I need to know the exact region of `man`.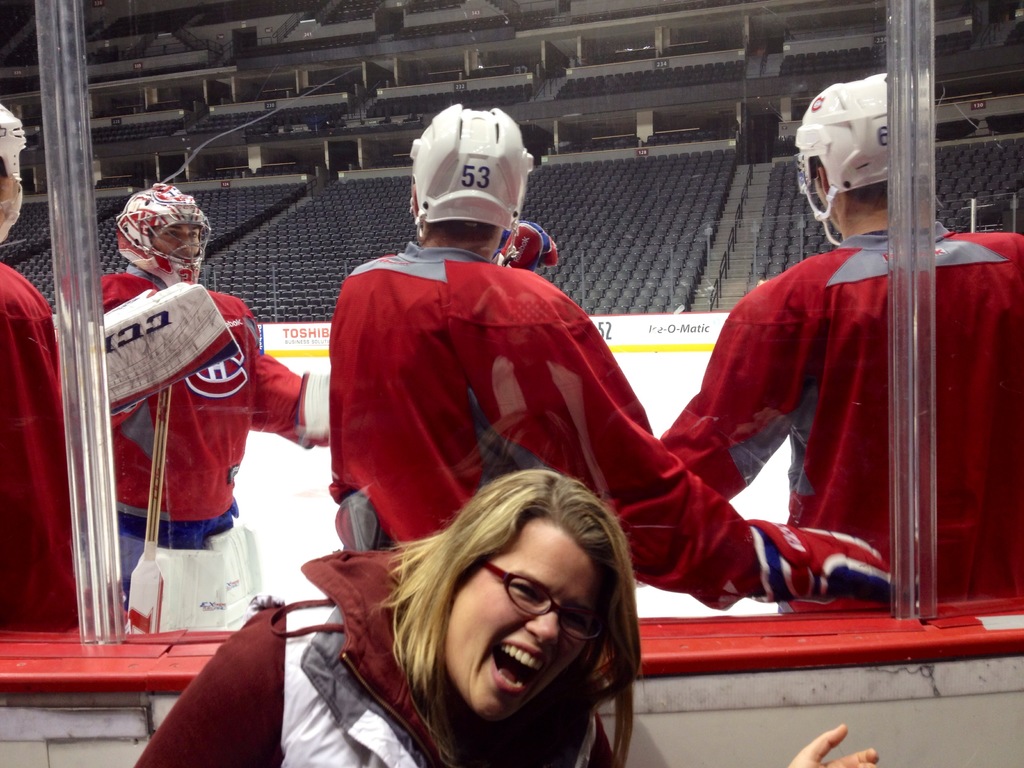
Region: select_region(96, 179, 340, 636).
